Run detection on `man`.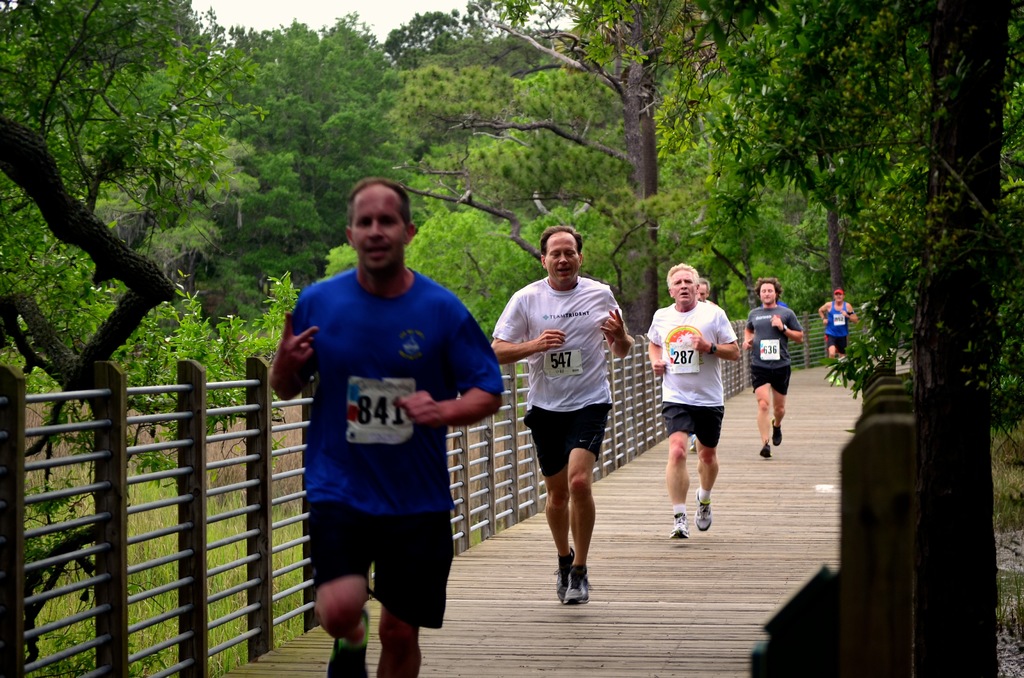
Result: bbox(268, 171, 493, 675).
